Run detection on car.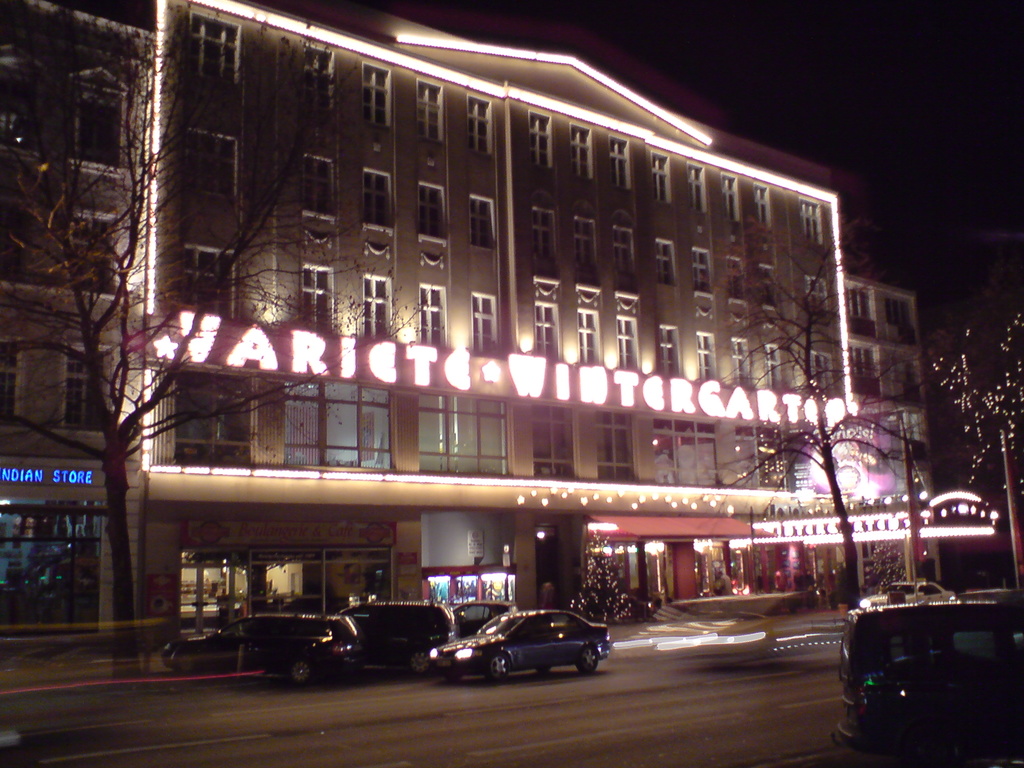
Result: <region>358, 601, 449, 668</region>.
